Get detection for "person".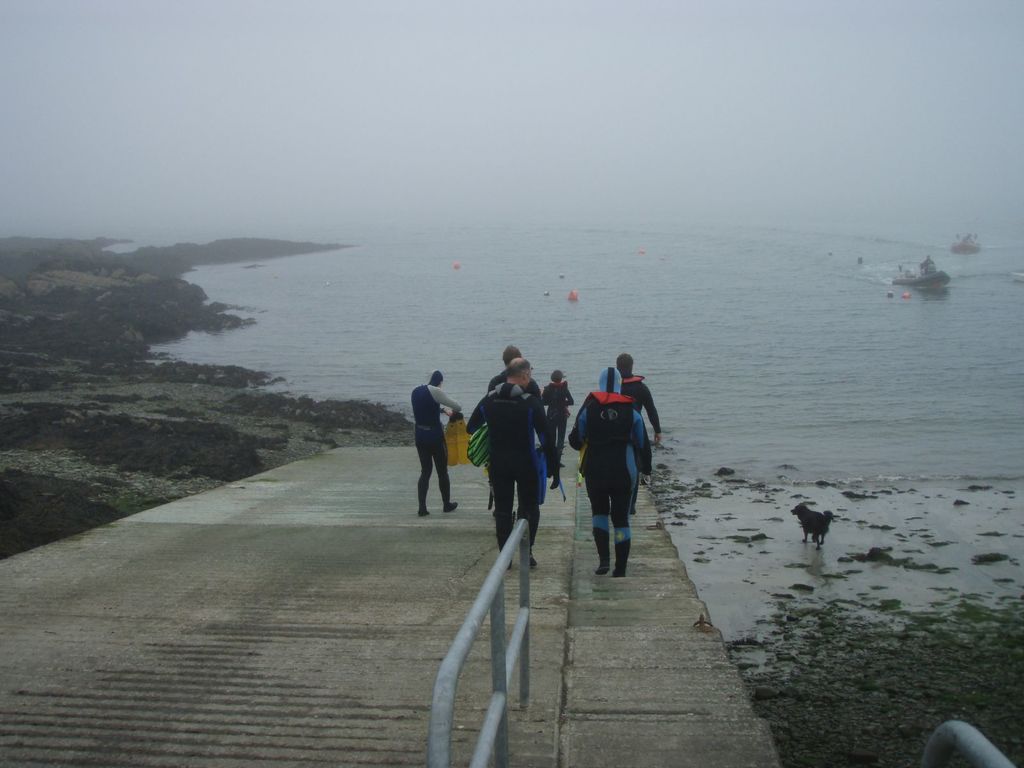
Detection: [461,362,562,574].
